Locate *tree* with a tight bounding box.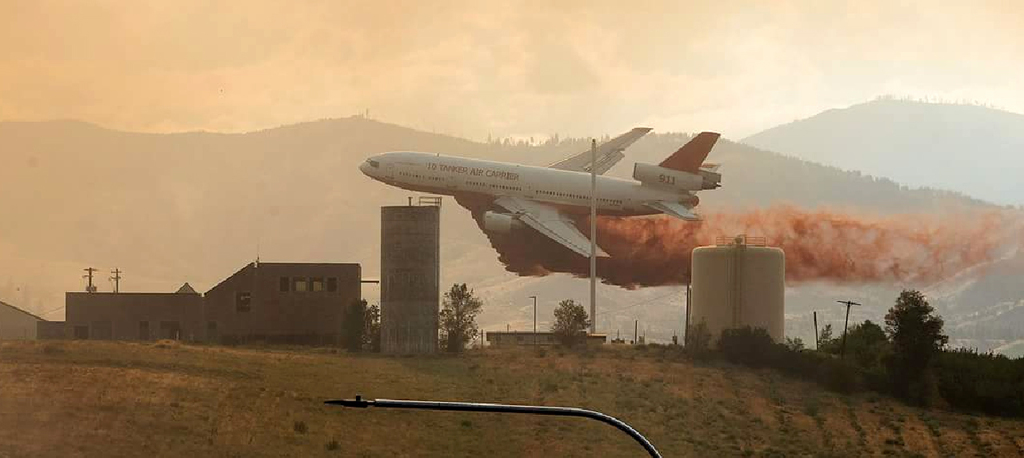
<region>547, 287, 592, 346</region>.
